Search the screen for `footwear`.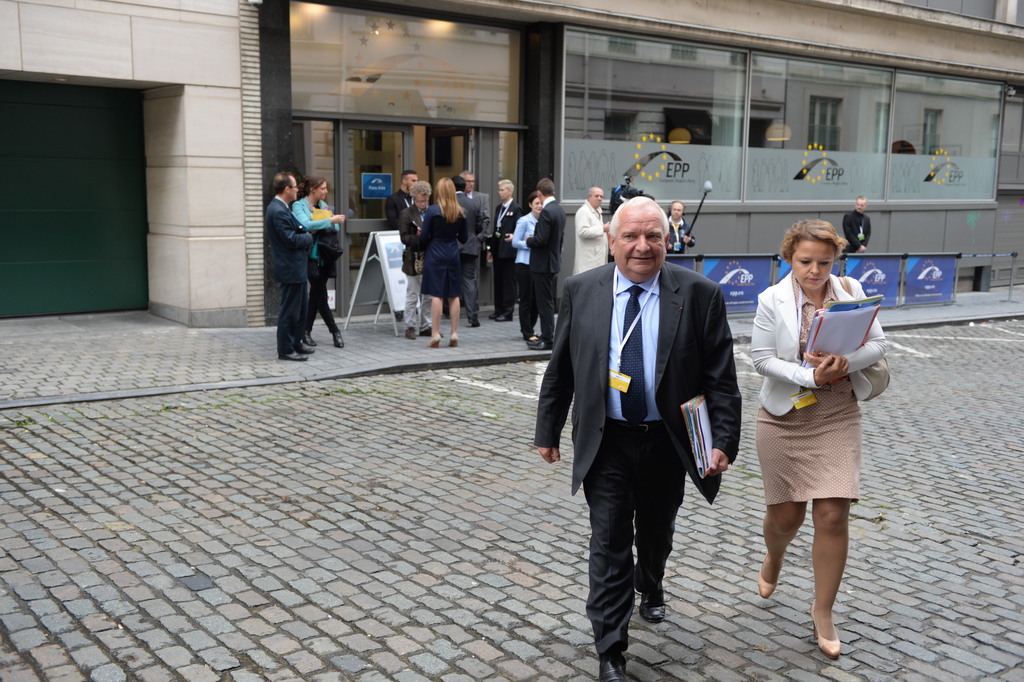
Found at x1=404, y1=326, x2=415, y2=340.
